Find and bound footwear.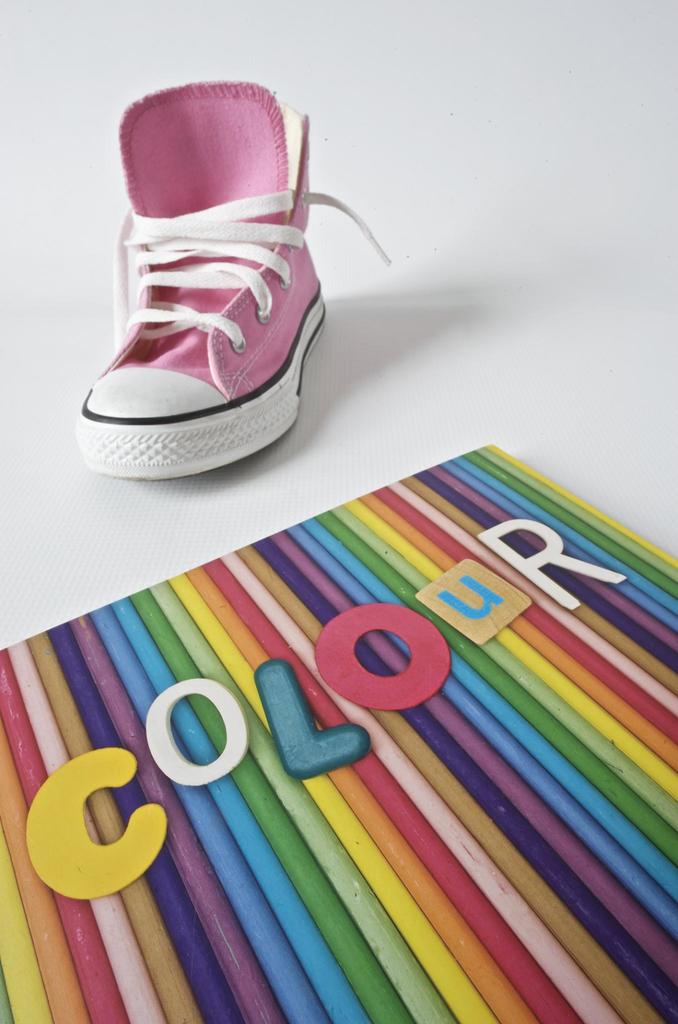
Bound: left=81, top=77, right=389, bottom=475.
